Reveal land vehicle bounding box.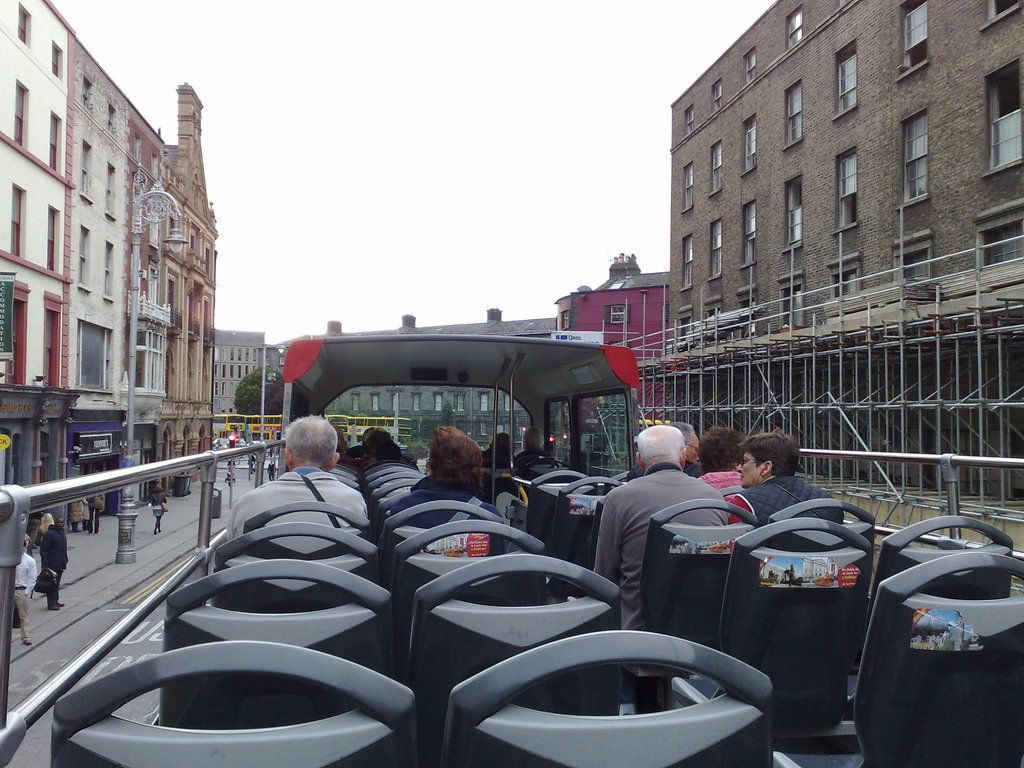
Revealed: box(209, 414, 245, 438).
